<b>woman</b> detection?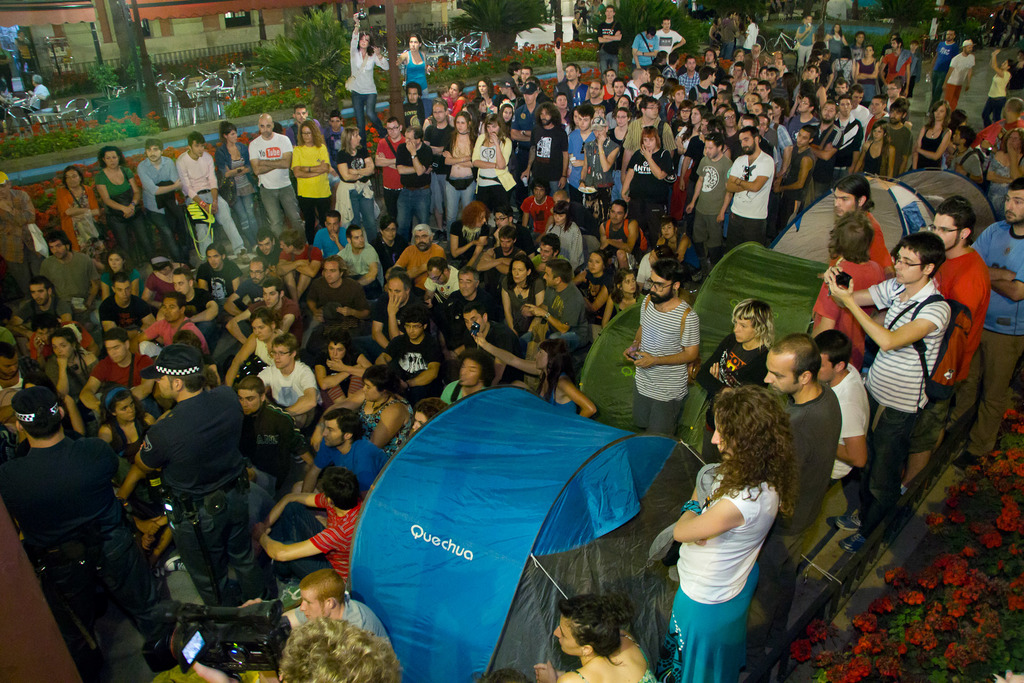
332, 120, 383, 227
